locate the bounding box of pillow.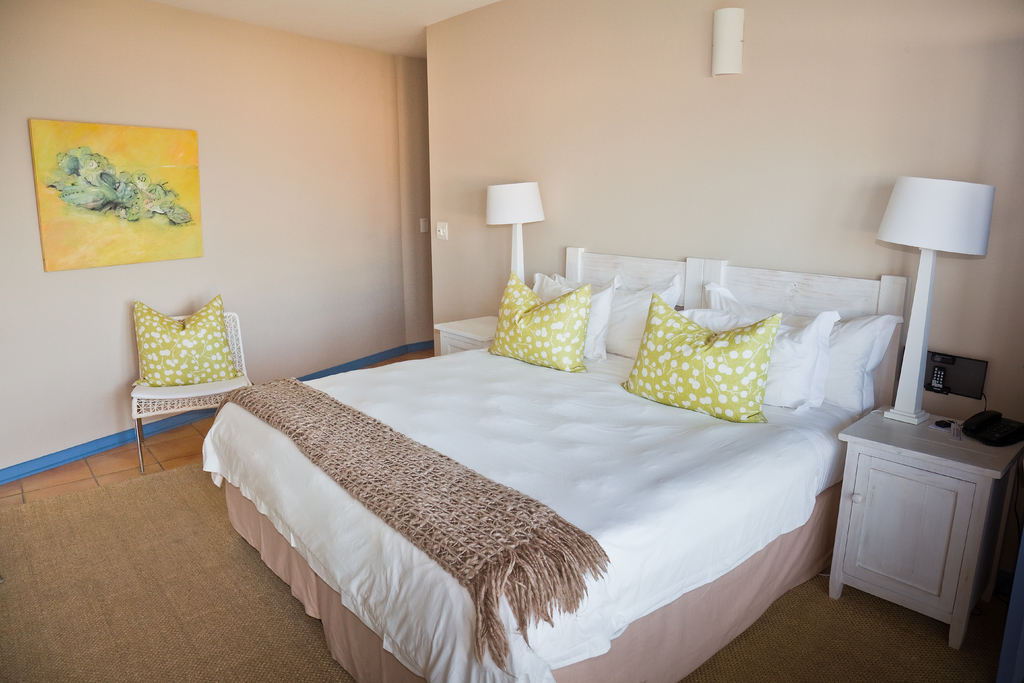
Bounding box: 680 304 836 416.
